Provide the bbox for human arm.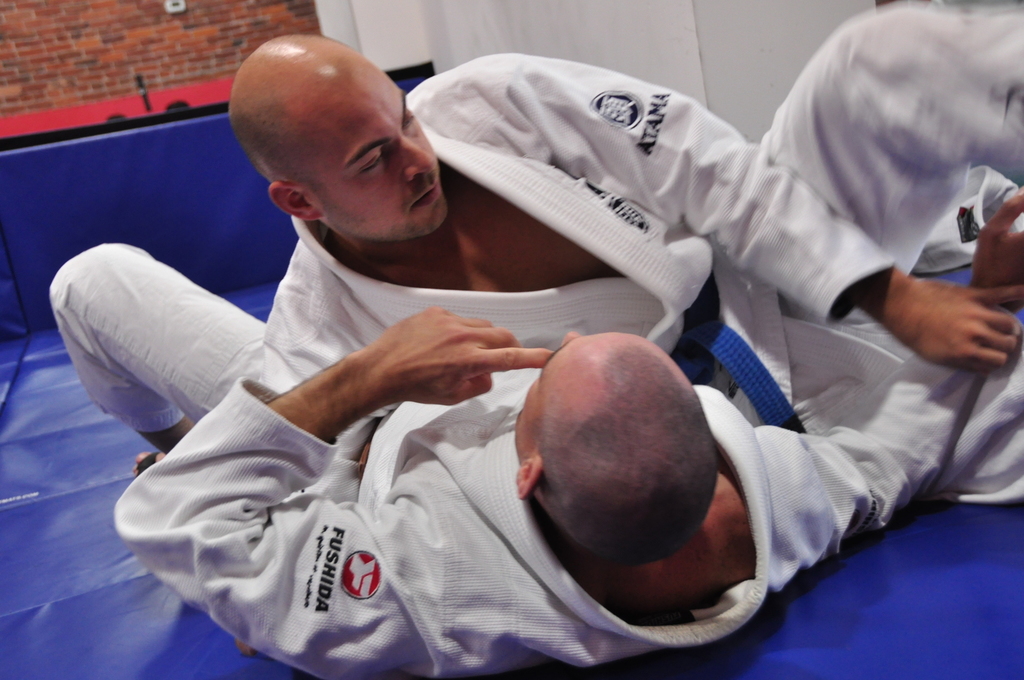
Rect(113, 303, 570, 661).
